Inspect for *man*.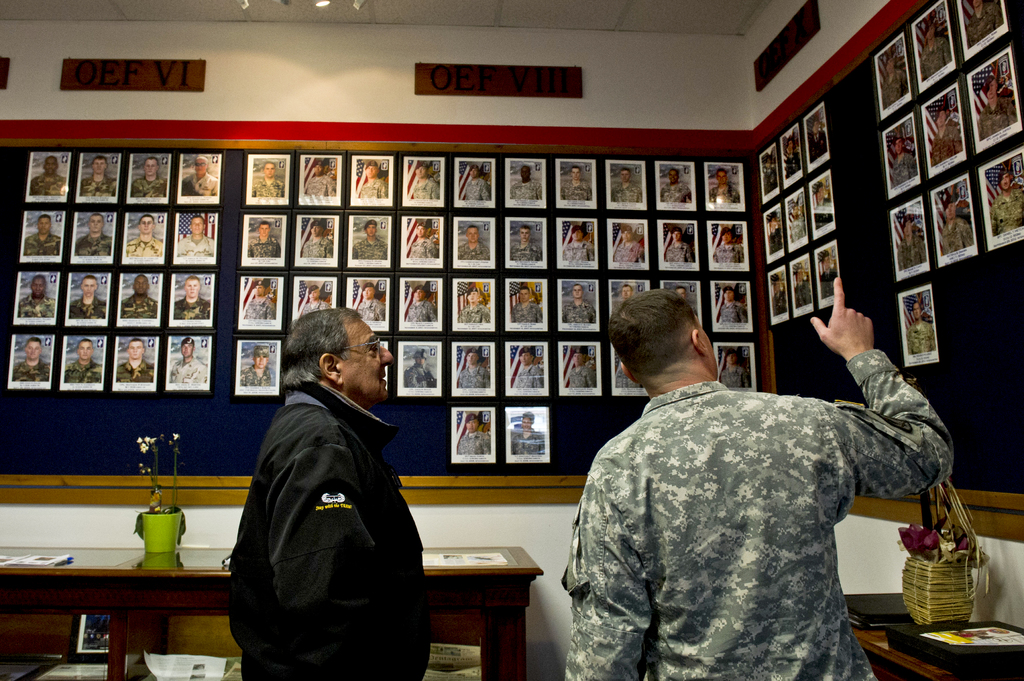
Inspection: (left=563, top=168, right=592, bottom=200).
